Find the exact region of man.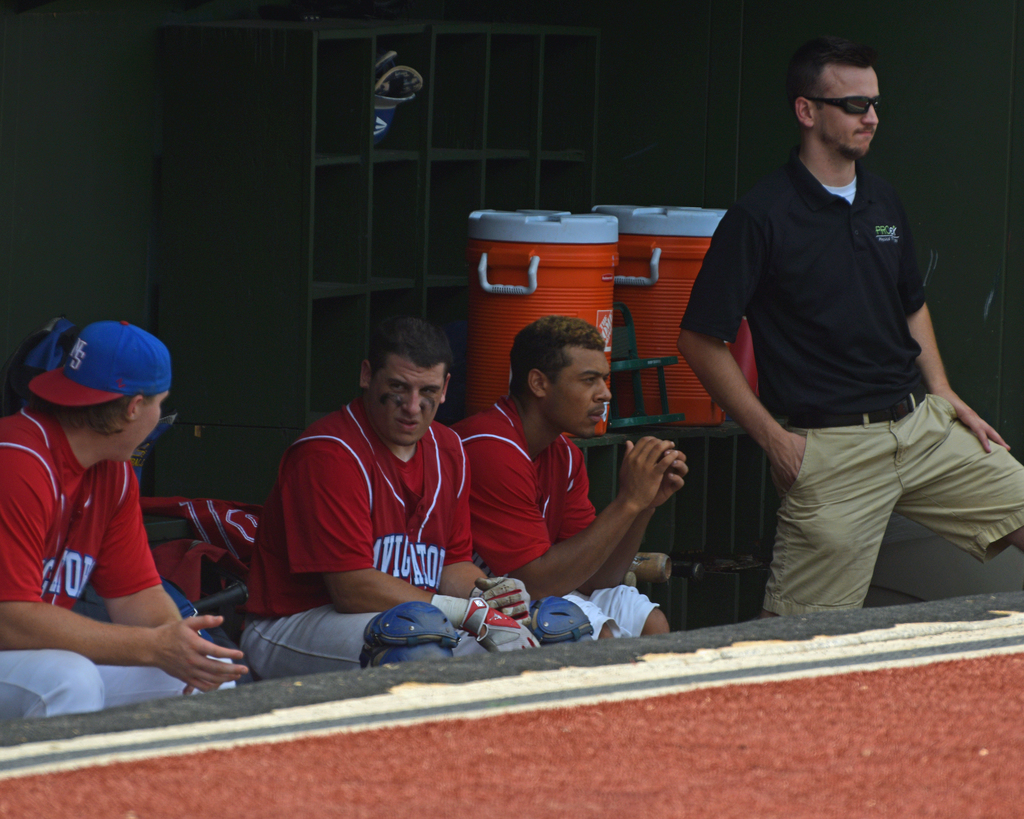
Exact region: 227/315/528/670.
